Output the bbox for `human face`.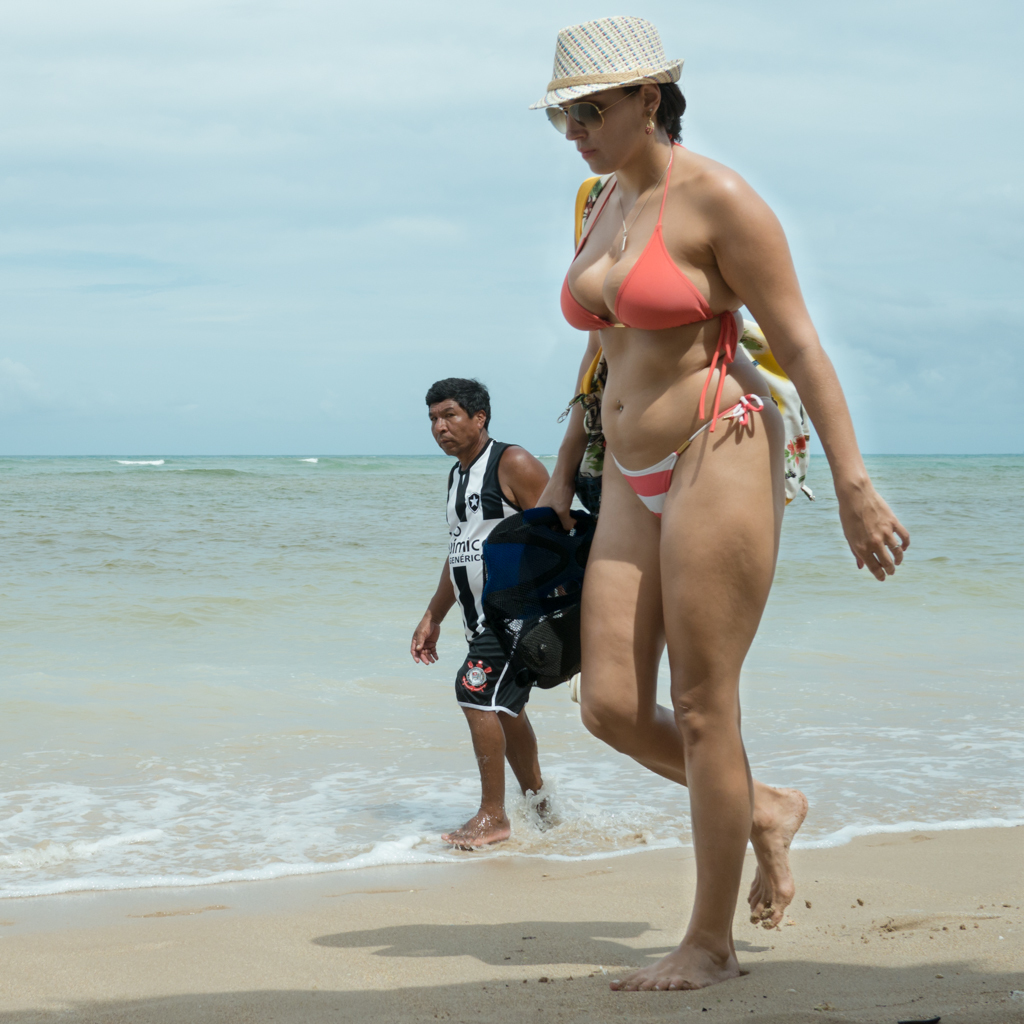
[556,87,648,175].
